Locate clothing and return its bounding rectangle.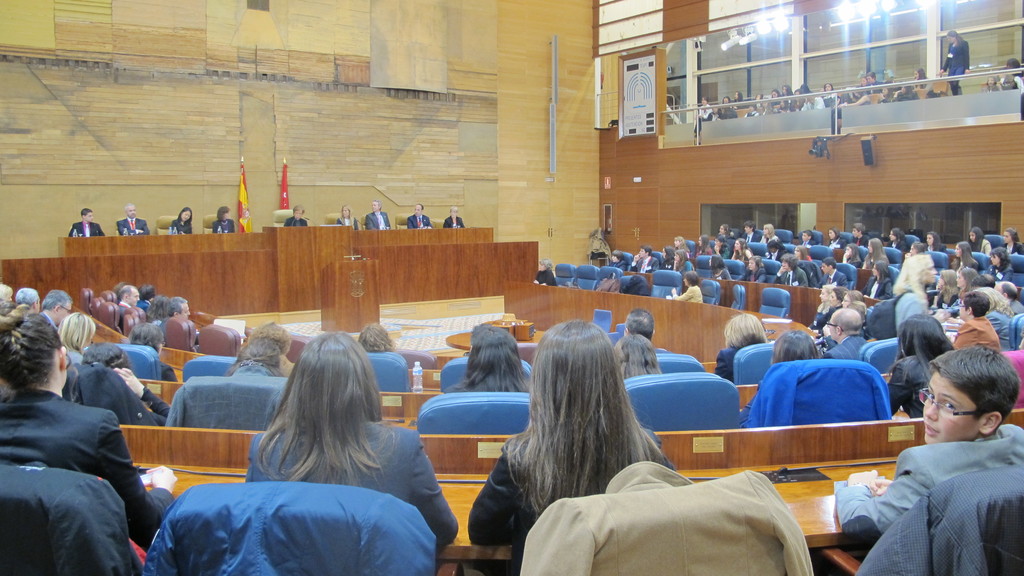
{"x1": 0, "y1": 476, "x2": 144, "y2": 575}.
